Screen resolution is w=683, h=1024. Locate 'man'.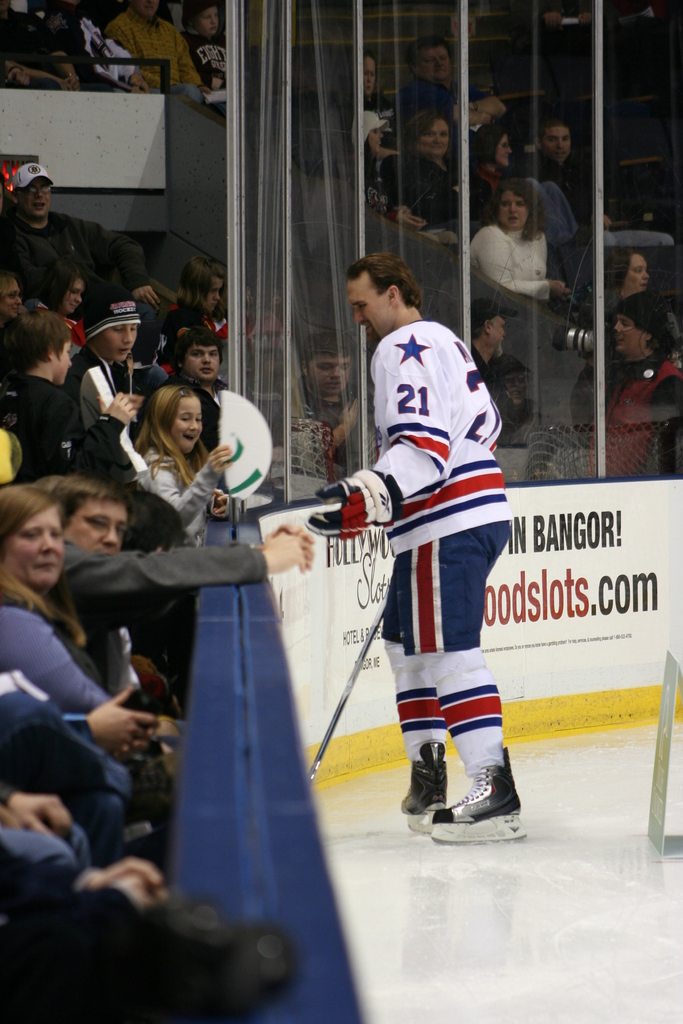
[574,282,682,483].
